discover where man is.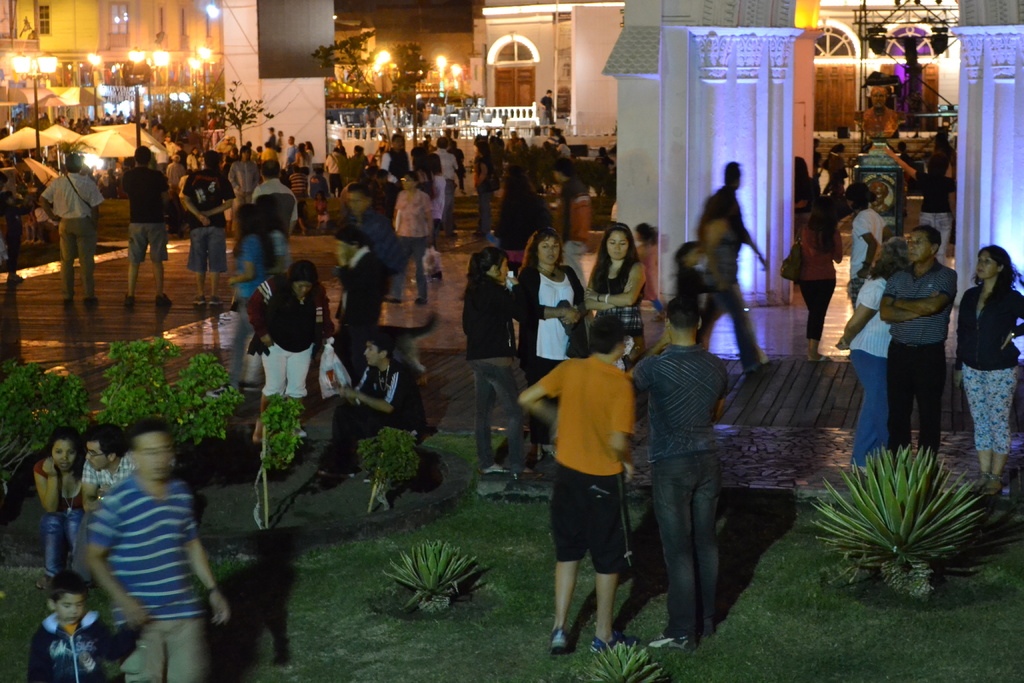
Discovered at (74, 439, 134, 506).
